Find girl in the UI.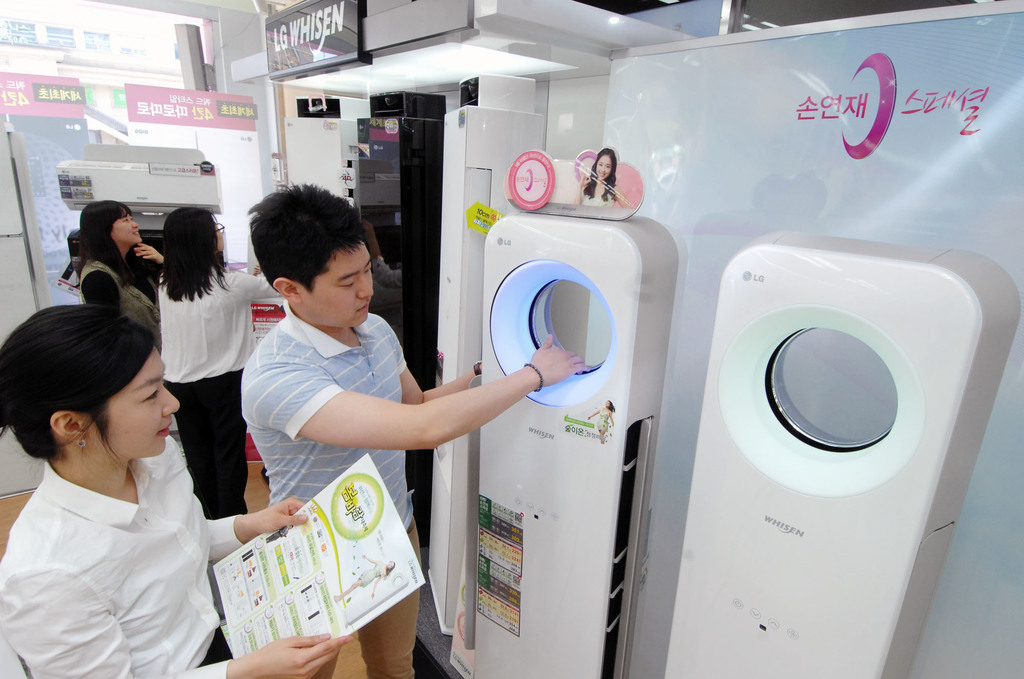
UI element at crop(83, 197, 162, 345).
